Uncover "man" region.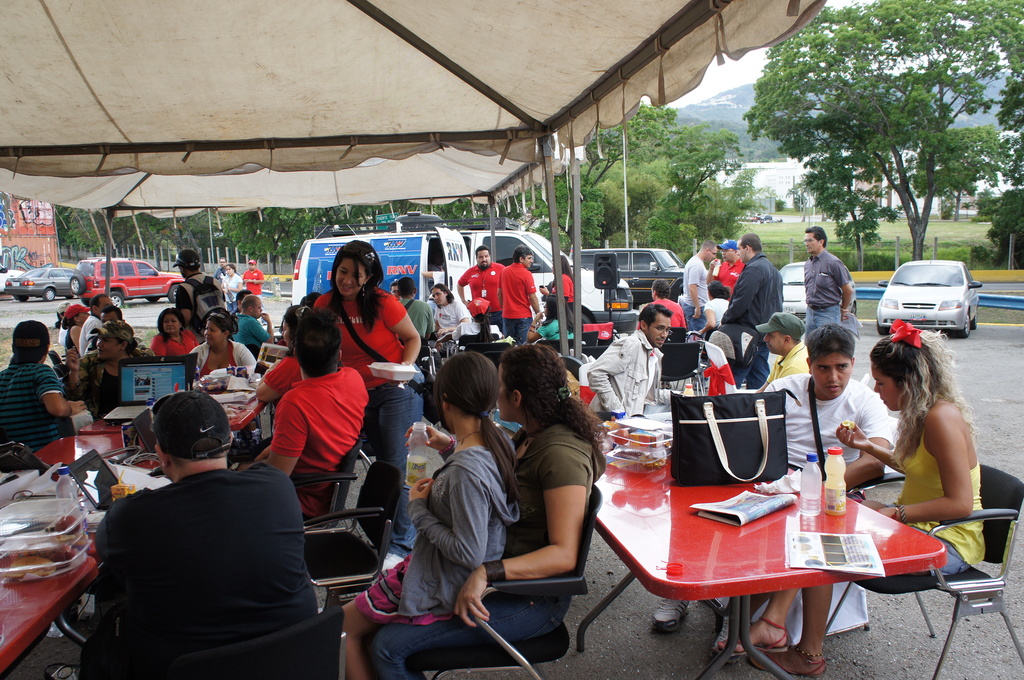
Uncovered: box(212, 256, 240, 302).
